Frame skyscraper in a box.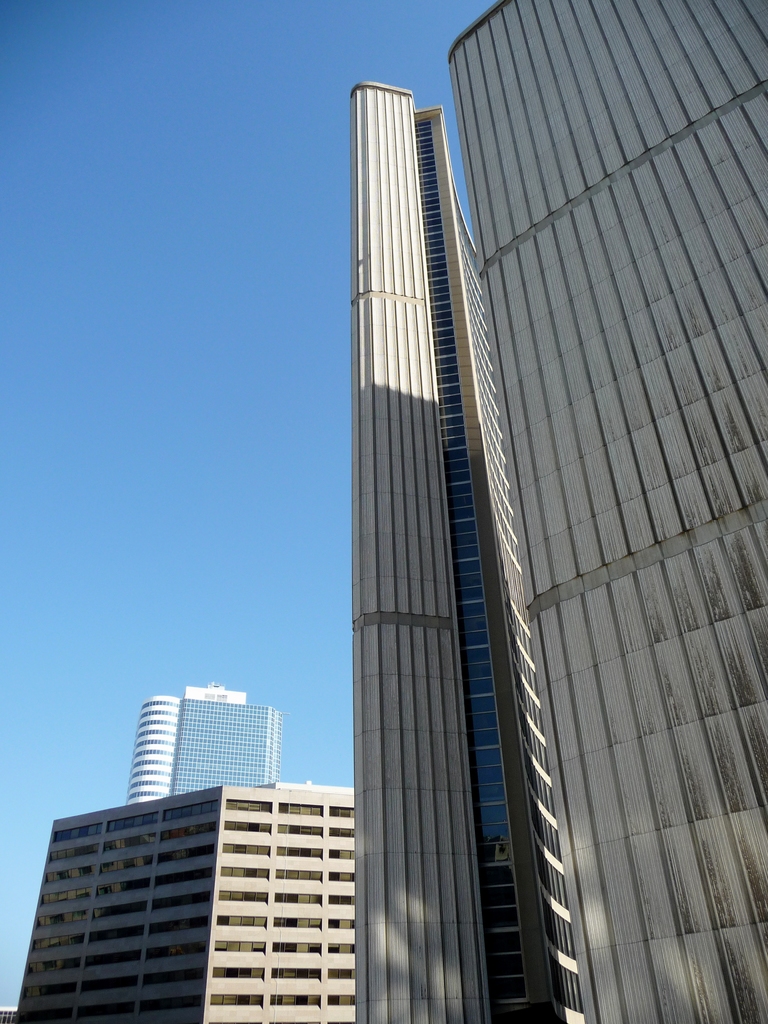
crop(120, 676, 285, 803).
